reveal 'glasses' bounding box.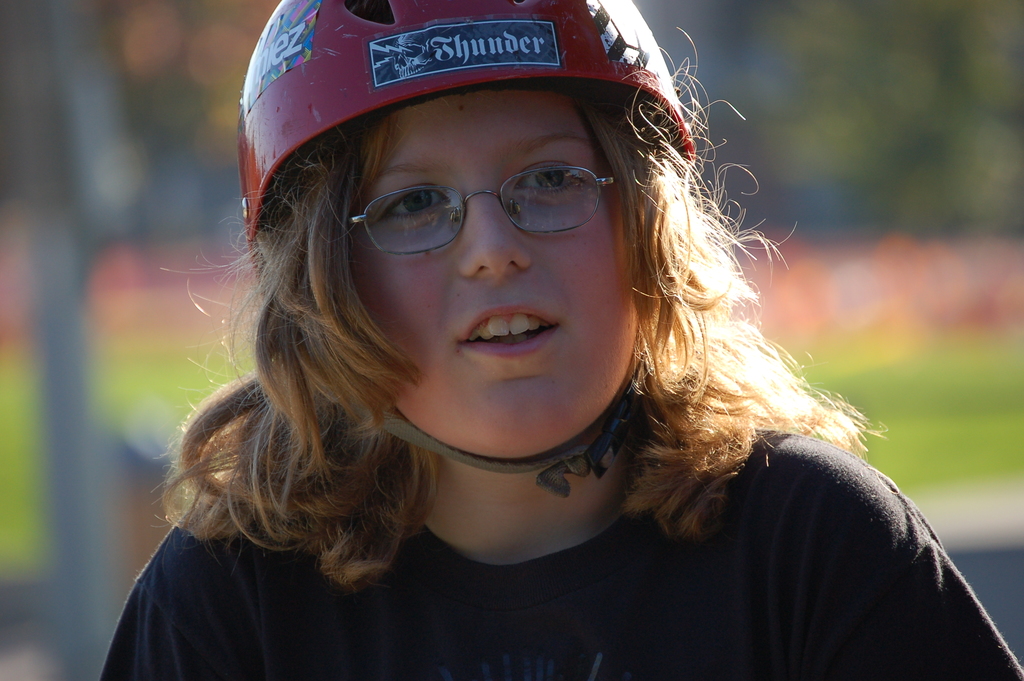
Revealed: crop(333, 148, 627, 249).
